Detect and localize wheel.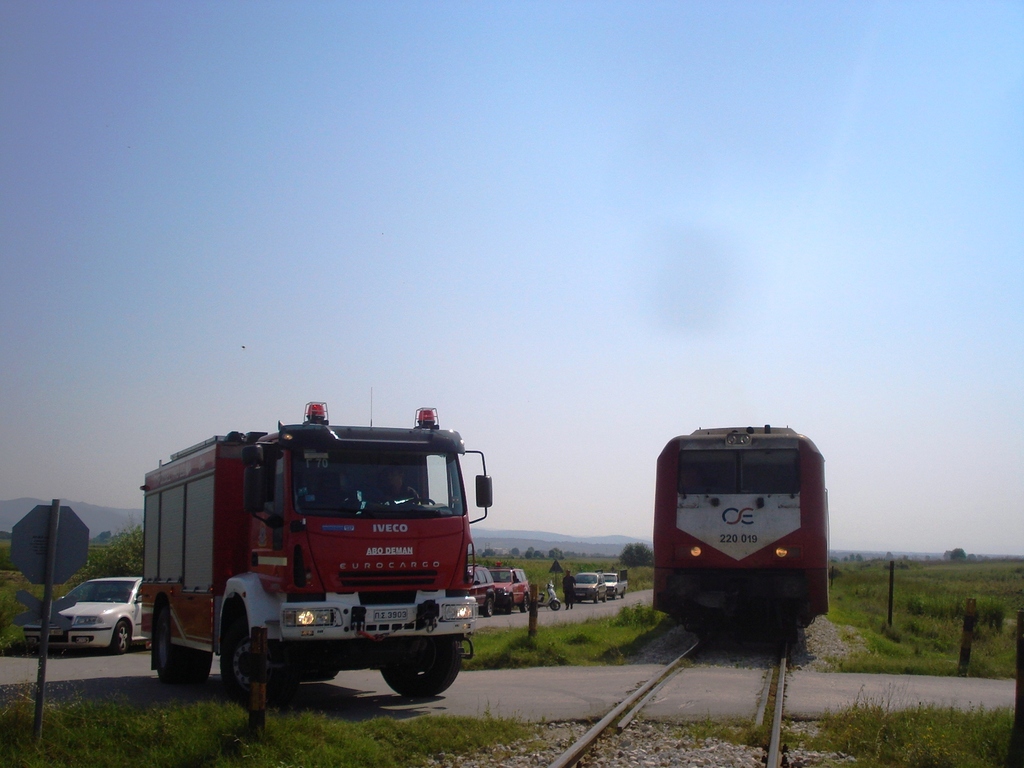
Localized at box(483, 599, 494, 615).
